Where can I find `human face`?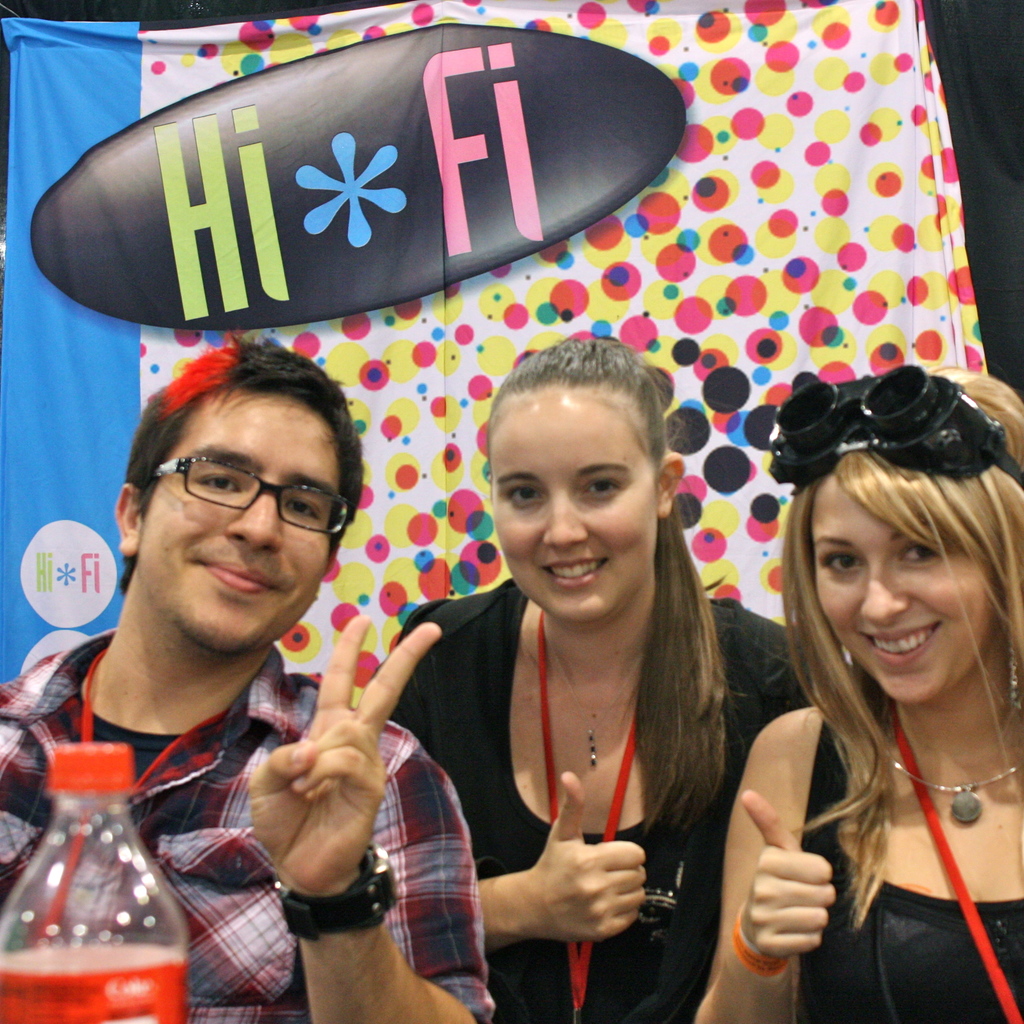
You can find it at x1=144, y1=410, x2=329, y2=648.
